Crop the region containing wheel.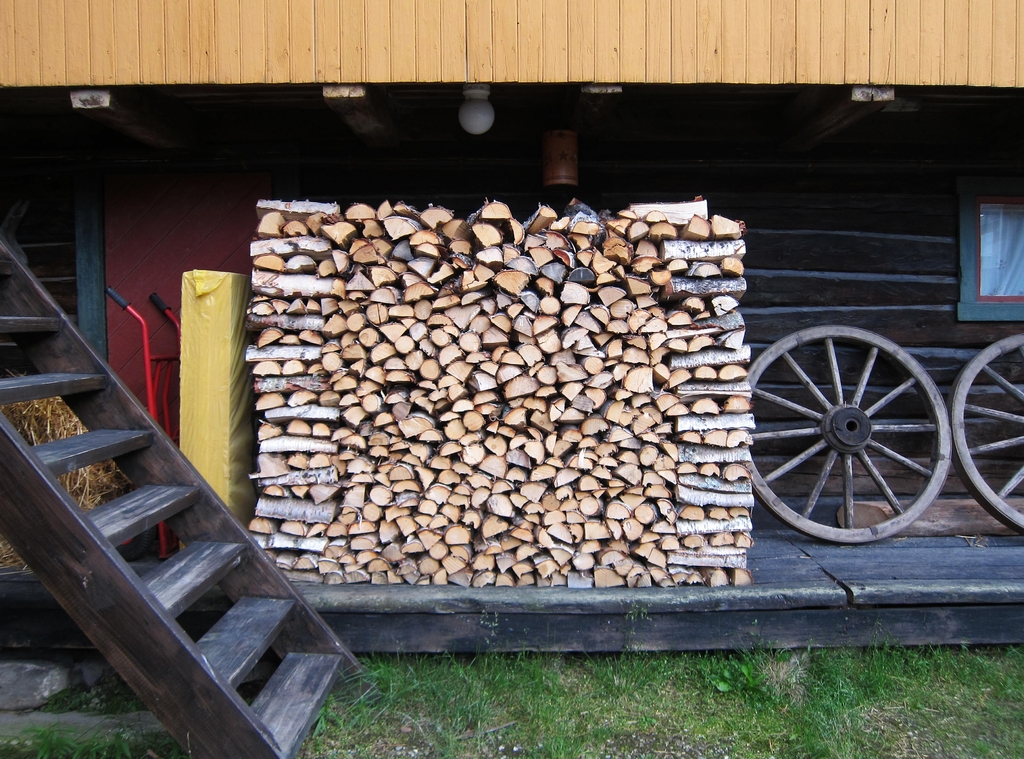
Crop region: bbox(950, 328, 1023, 531).
